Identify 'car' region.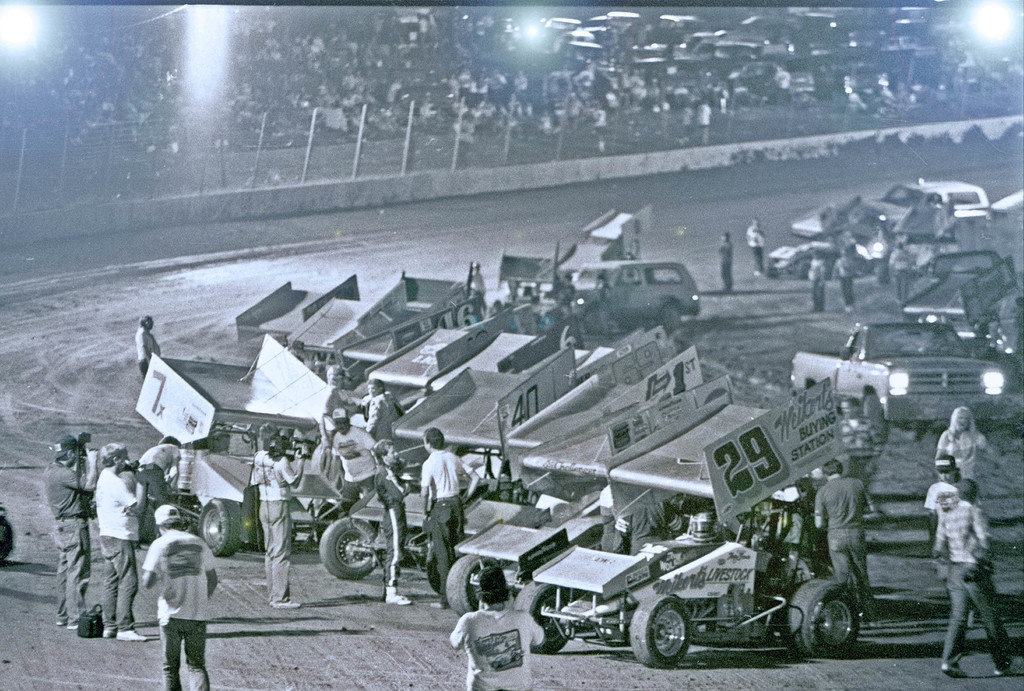
Region: x1=572 y1=259 x2=700 y2=335.
